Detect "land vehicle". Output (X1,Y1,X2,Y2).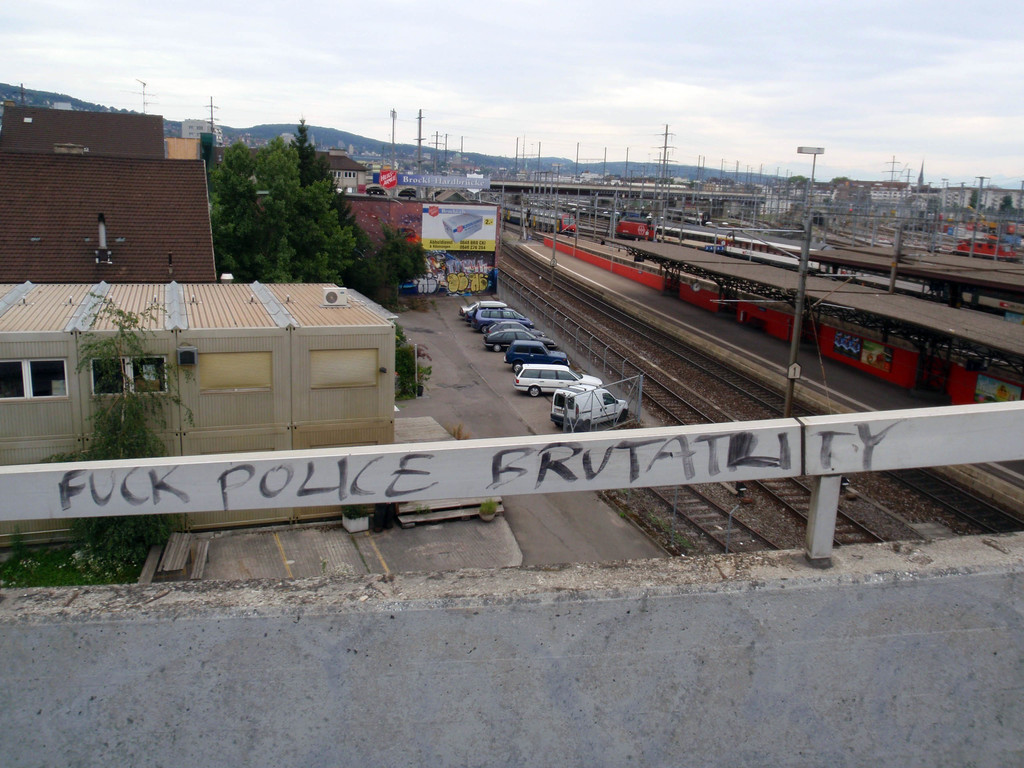
(556,381,631,432).
